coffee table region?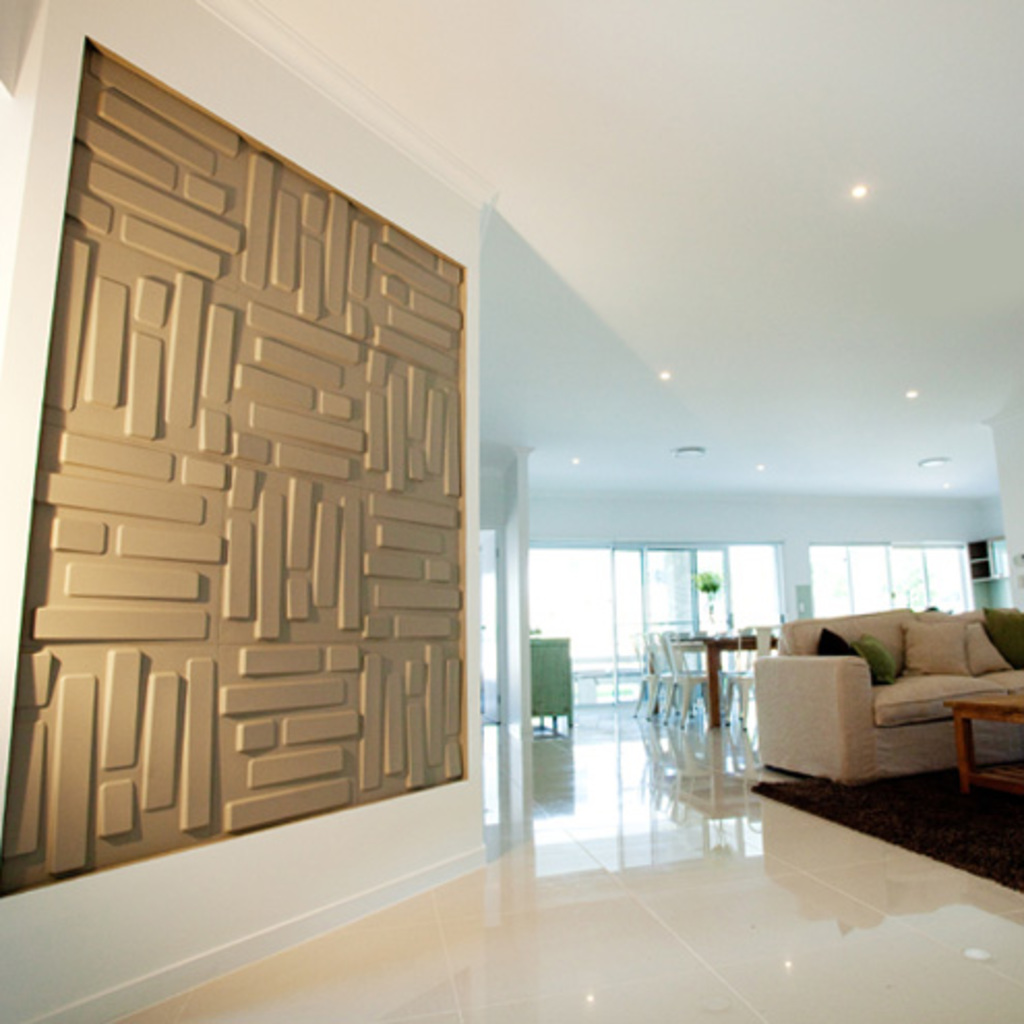
[left=950, top=687, right=1022, bottom=778]
